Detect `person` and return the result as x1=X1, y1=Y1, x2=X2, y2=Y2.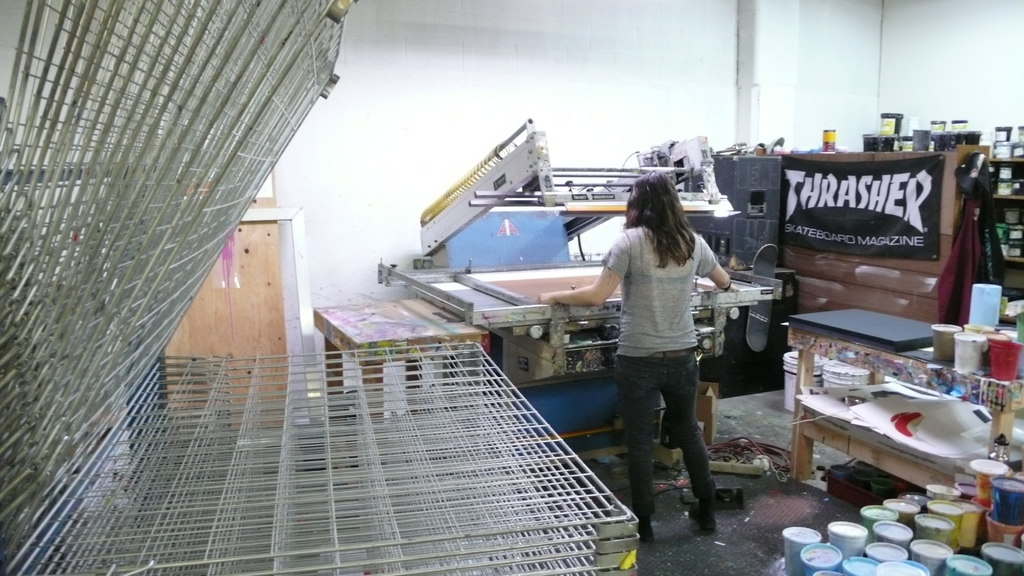
x1=587, y1=144, x2=733, y2=537.
